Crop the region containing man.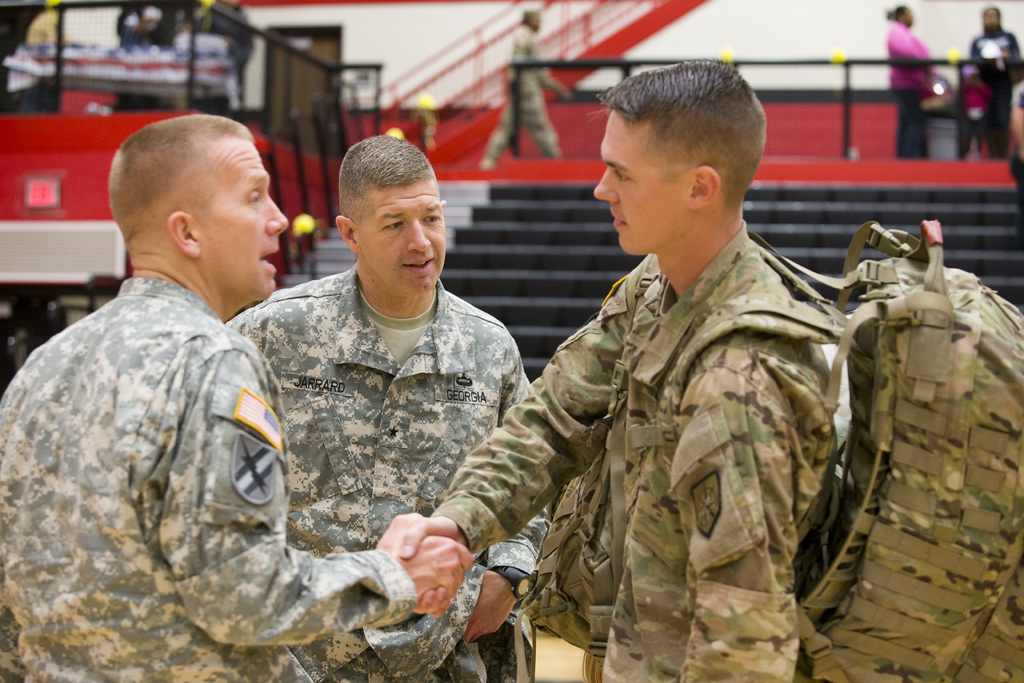
Crop region: locate(12, 90, 360, 663).
